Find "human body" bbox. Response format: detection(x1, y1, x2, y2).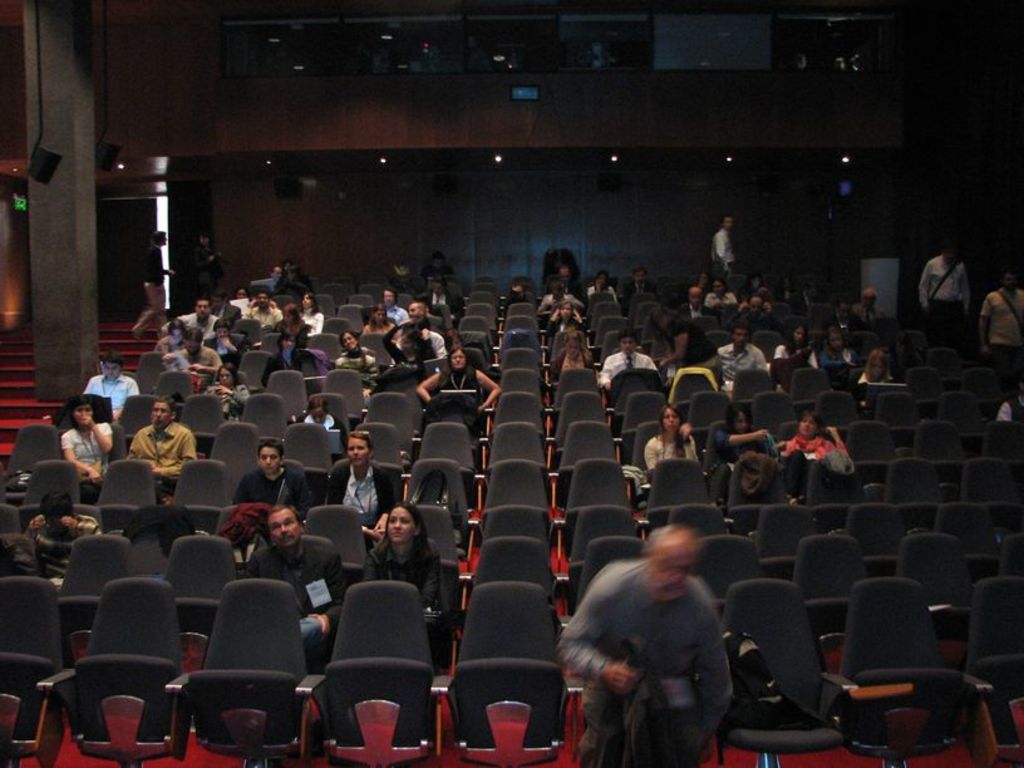
detection(973, 267, 1023, 371).
